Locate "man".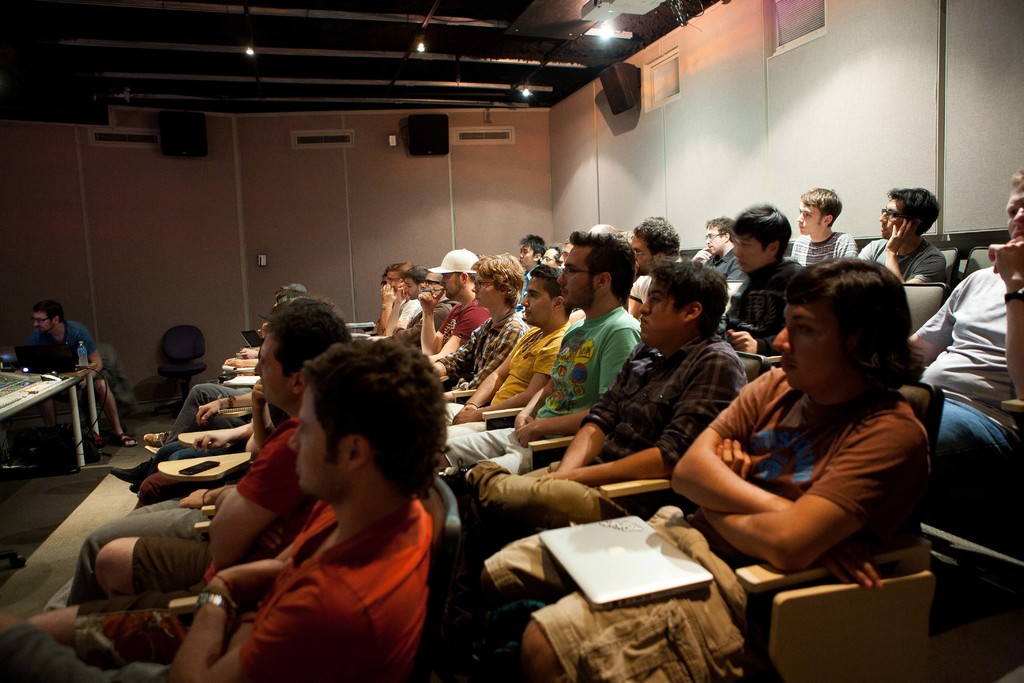
Bounding box: (374, 270, 420, 337).
